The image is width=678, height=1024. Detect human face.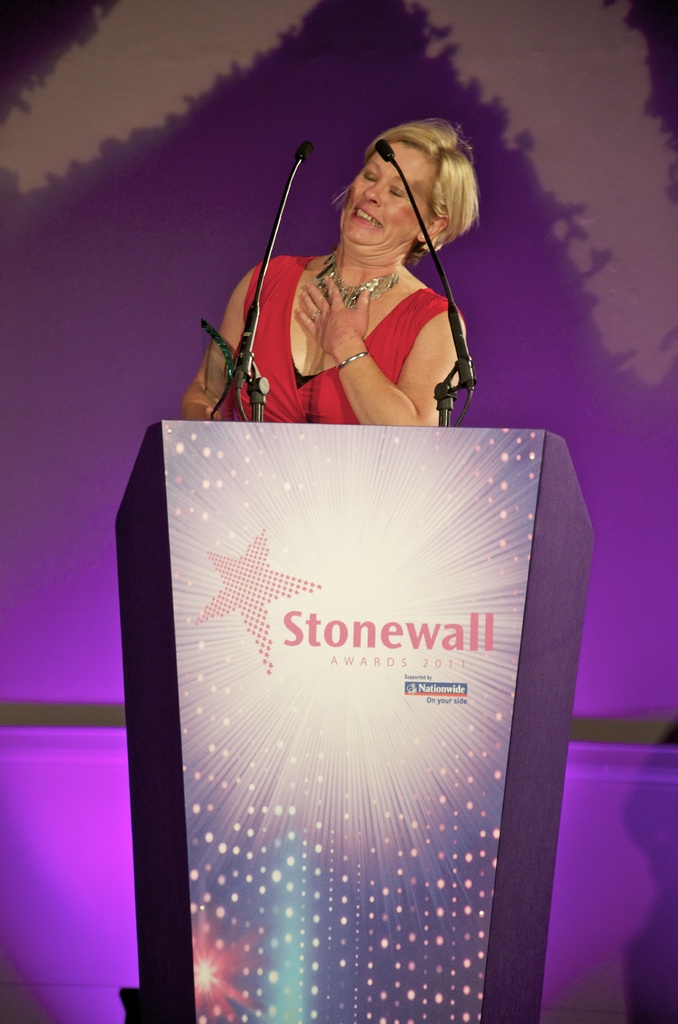
Detection: [left=339, top=140, right=444, bottom=253].
